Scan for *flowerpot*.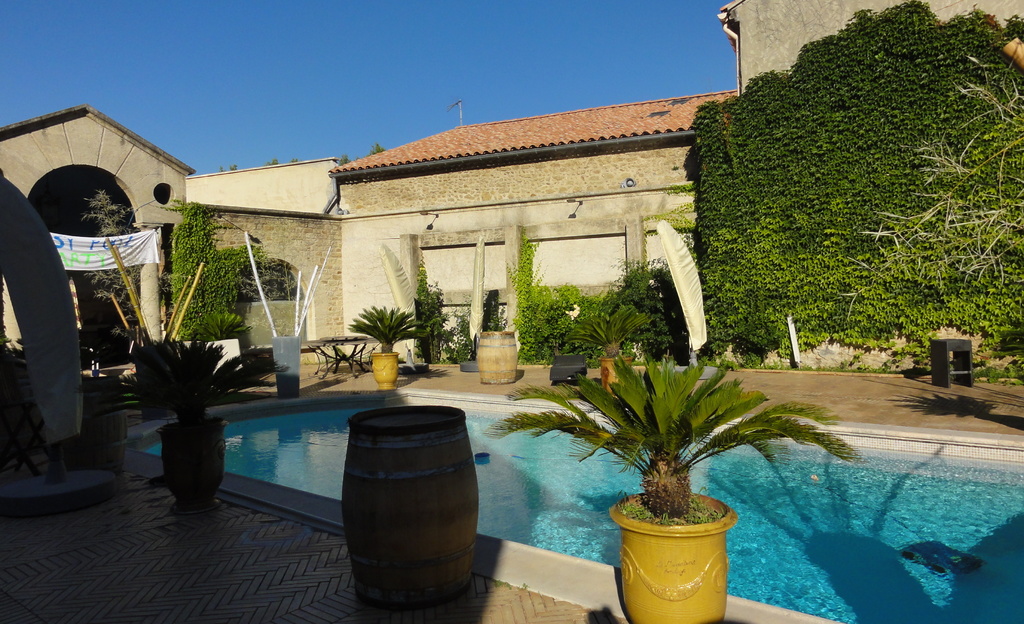
Scan result: 598/356/635/393.
